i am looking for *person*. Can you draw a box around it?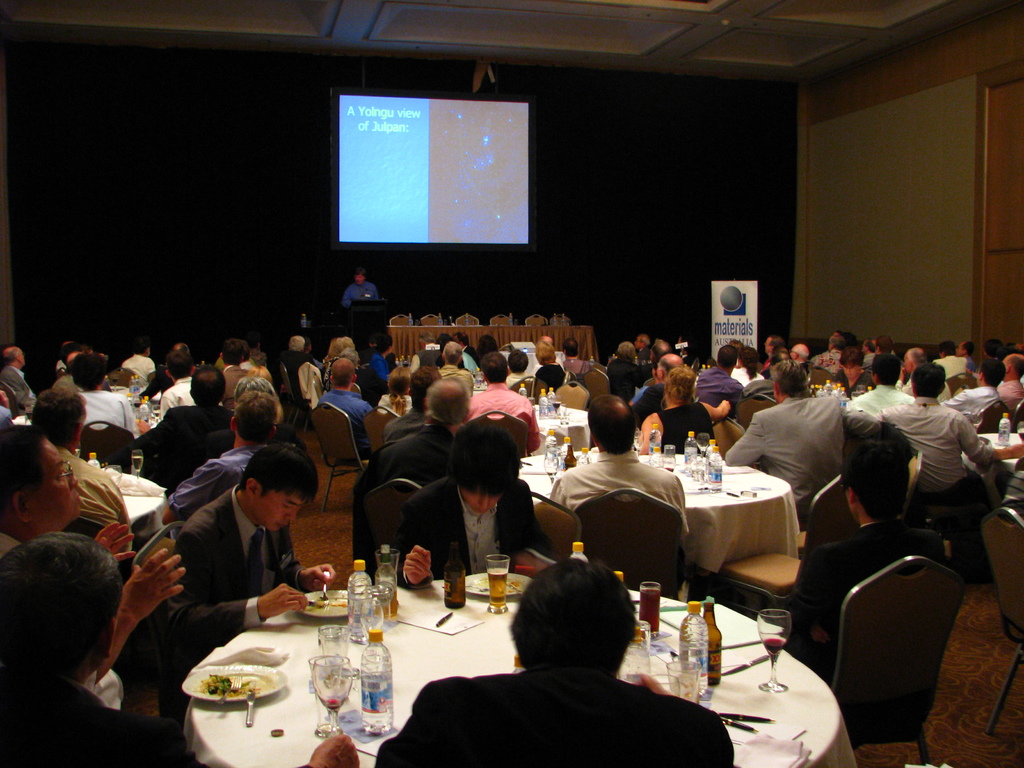
Sure, the bounding box is bbox=[722, 355, 884, 511].
